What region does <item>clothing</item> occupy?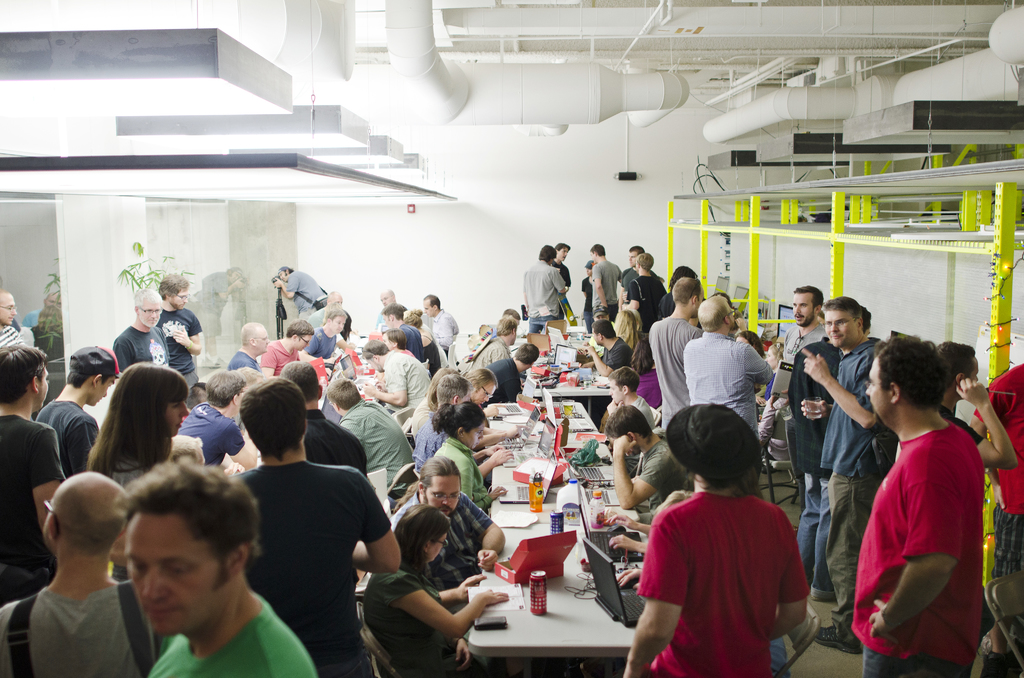
bbox=[849, 418, 986, 677].
